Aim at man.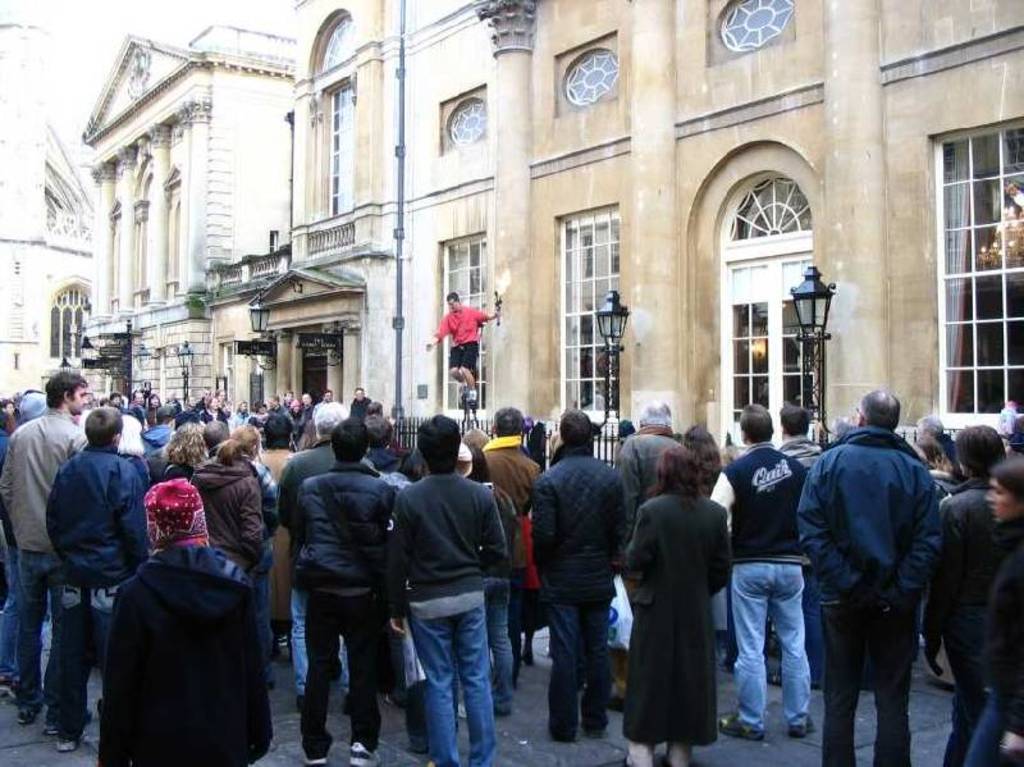
Aimed at 704 398 822 743.
